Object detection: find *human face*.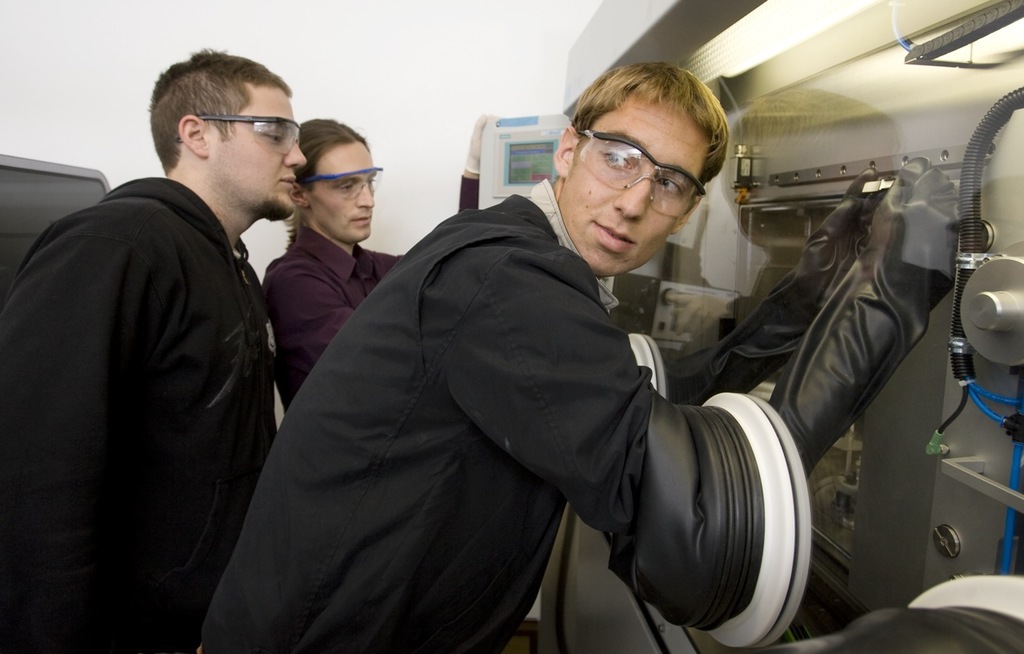
box(317, 143, 378, 238).
